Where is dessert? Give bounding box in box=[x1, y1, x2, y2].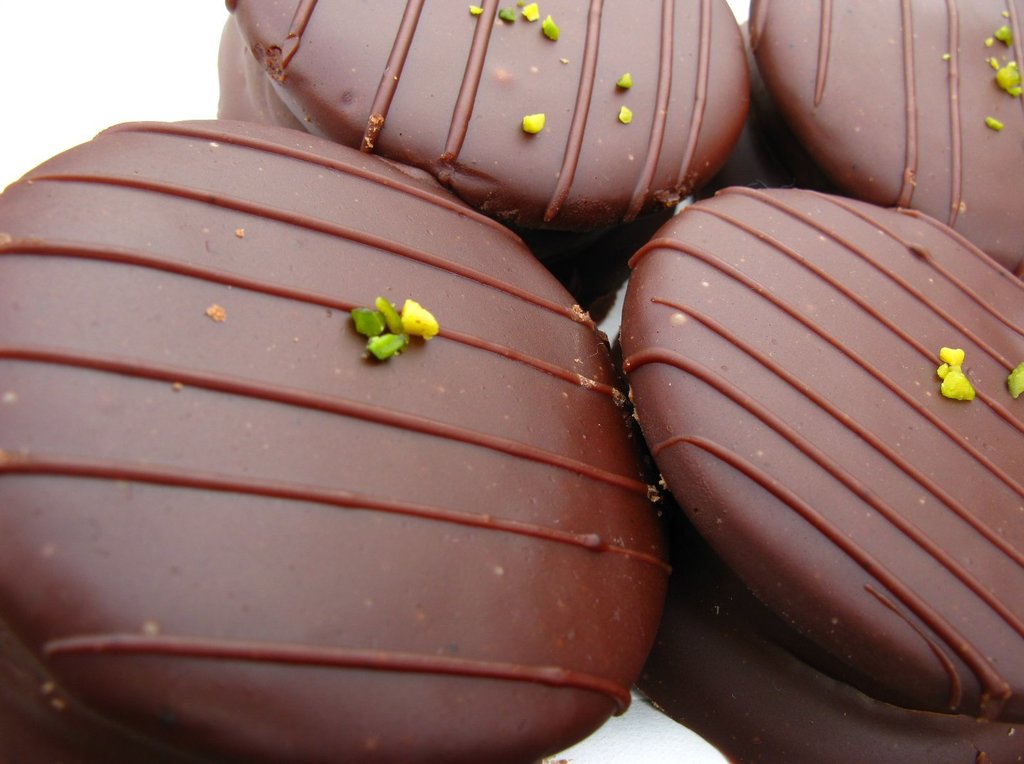
box=[58, 103, 669, 754].
